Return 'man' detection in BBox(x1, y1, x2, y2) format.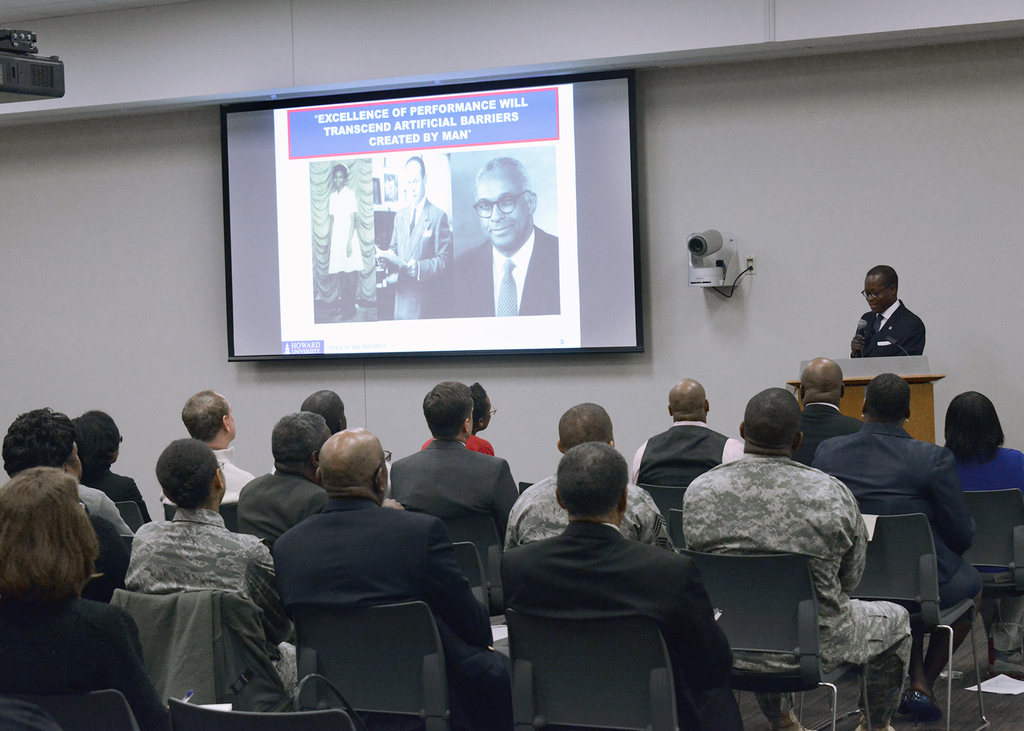
BBox(442, 157, 546, 318).
